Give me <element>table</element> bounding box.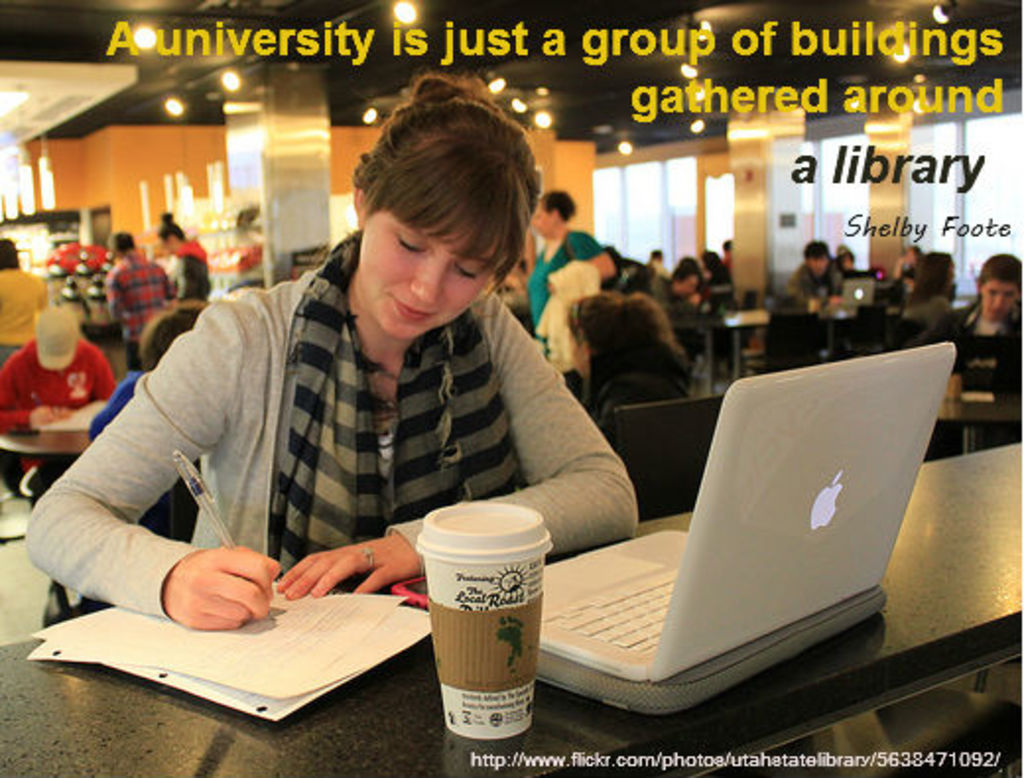
locate(0, 394, 126, 506).
